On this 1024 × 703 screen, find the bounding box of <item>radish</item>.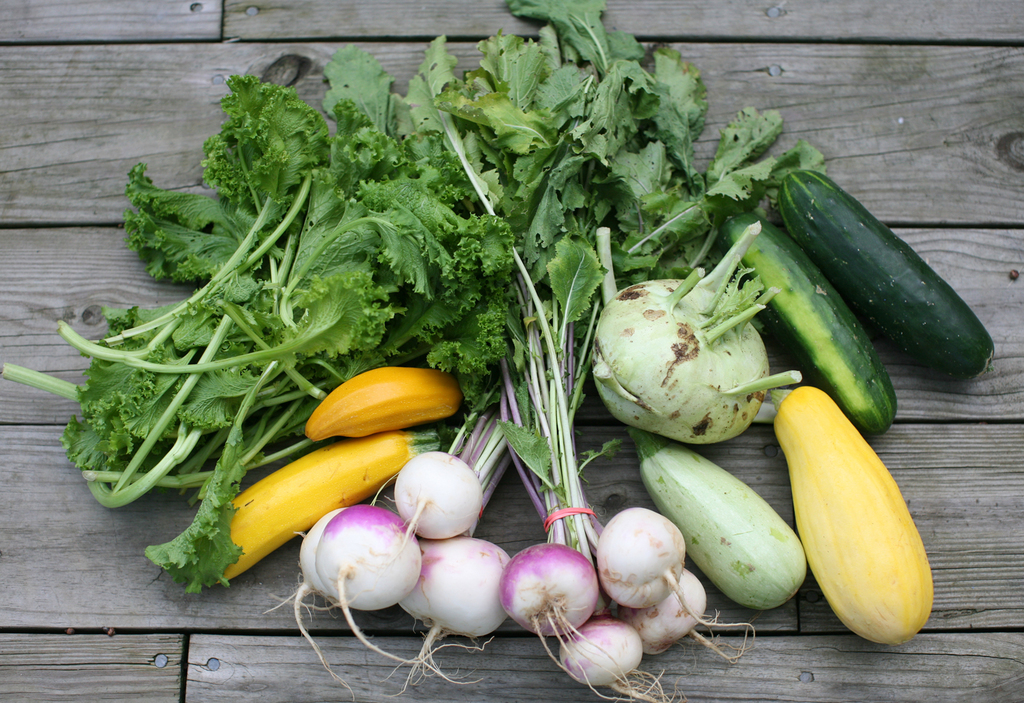
Bounding box: <box>266,504,367,700</box>.
